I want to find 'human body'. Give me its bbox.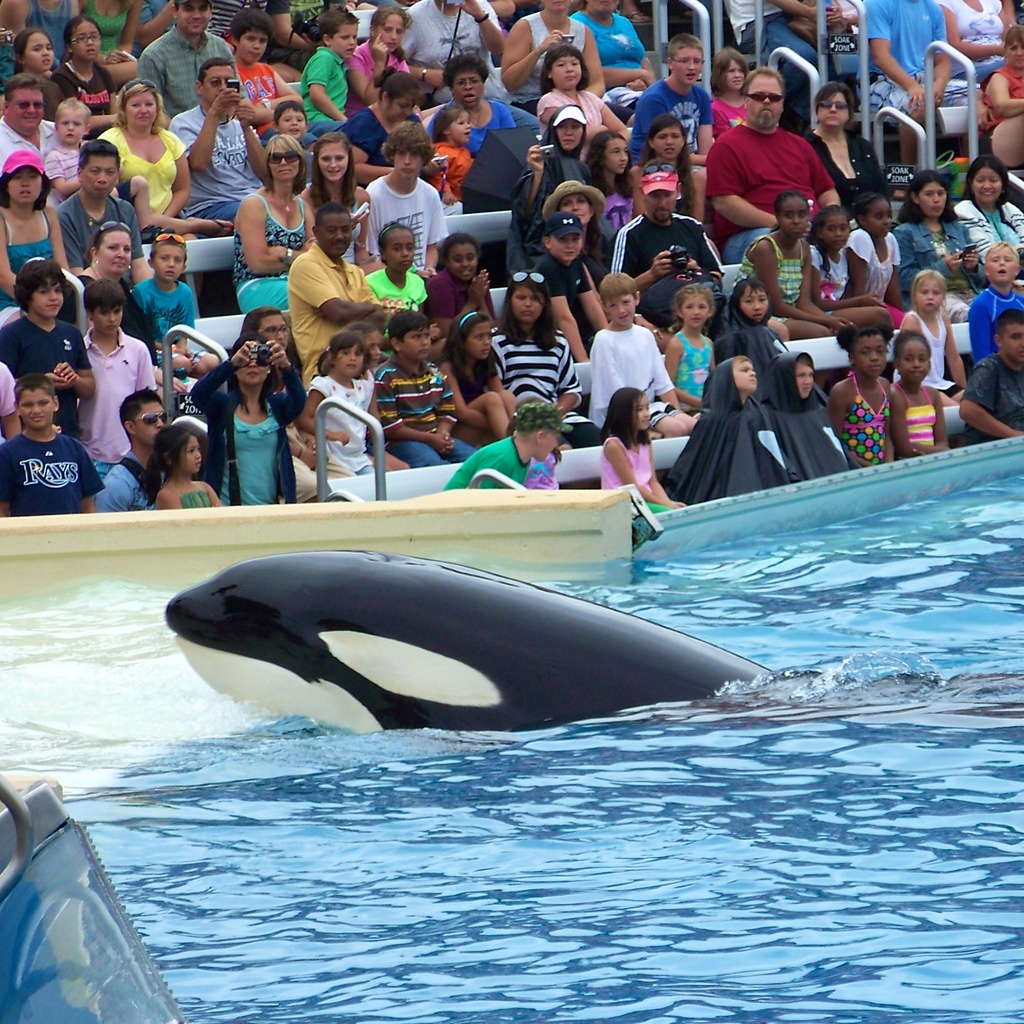
box(0, 0, 84, 65).
